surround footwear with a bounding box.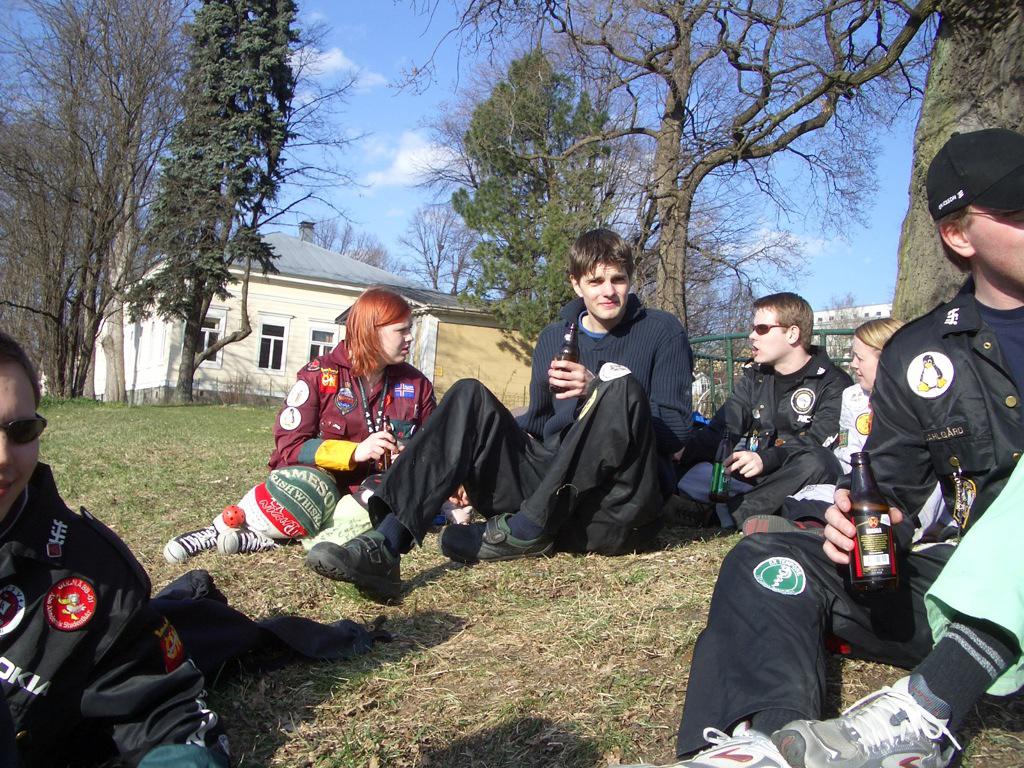
(734,512,826,537).
